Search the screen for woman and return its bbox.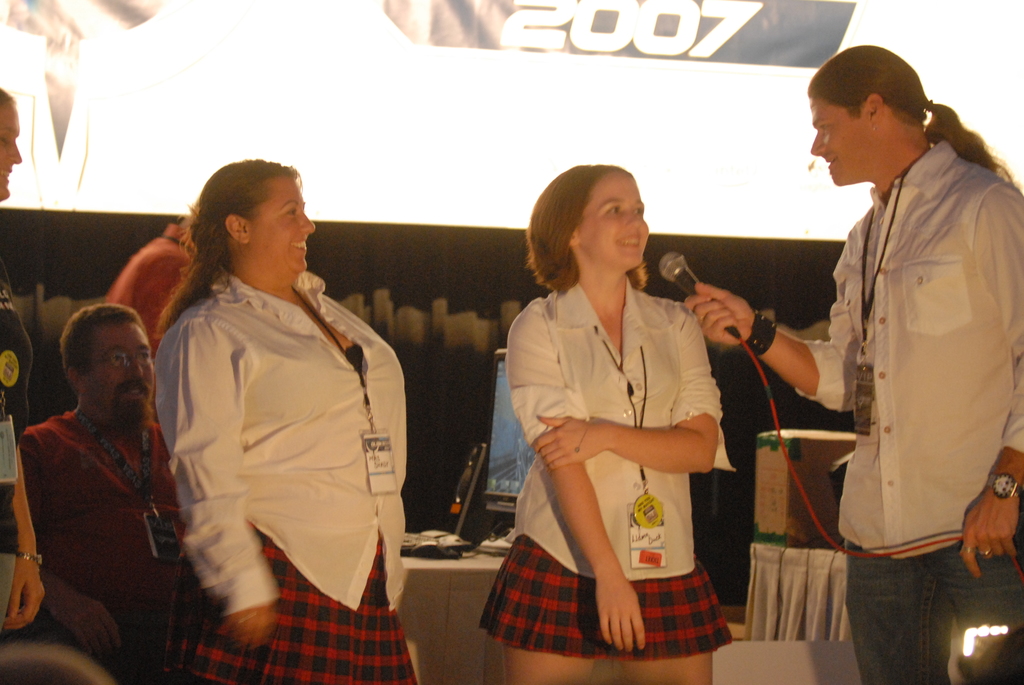
Found: (left=152, top=159, right=414, bottom=684).
